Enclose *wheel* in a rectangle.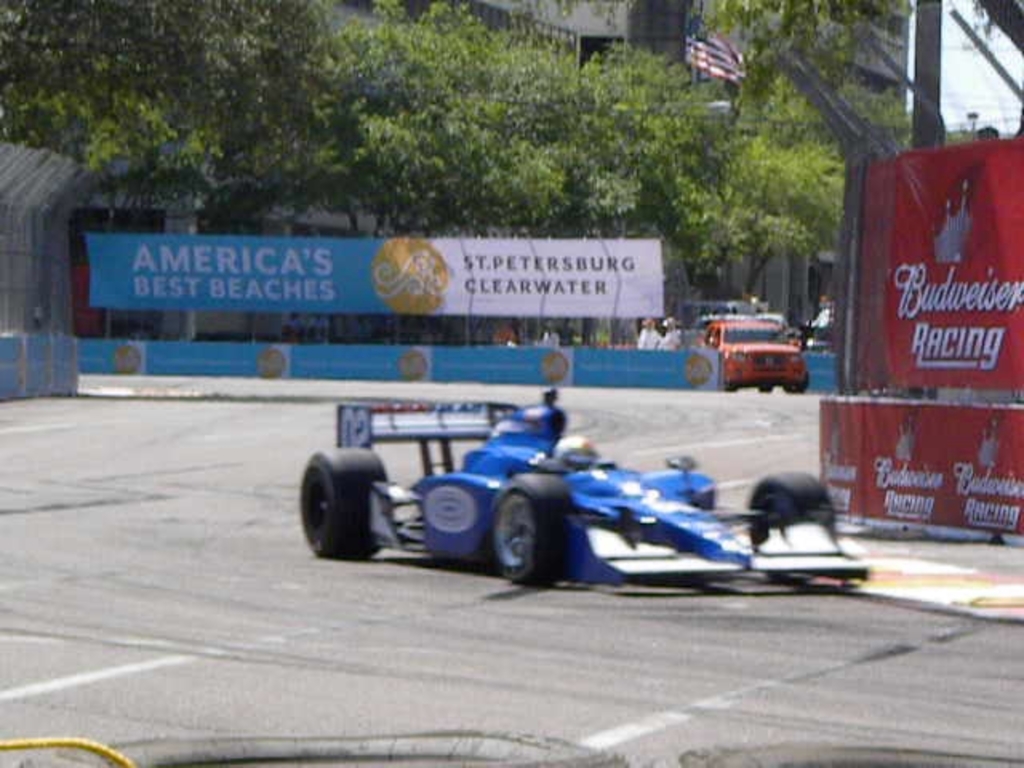
(left=491, top=467, right=574, bottom=592).
